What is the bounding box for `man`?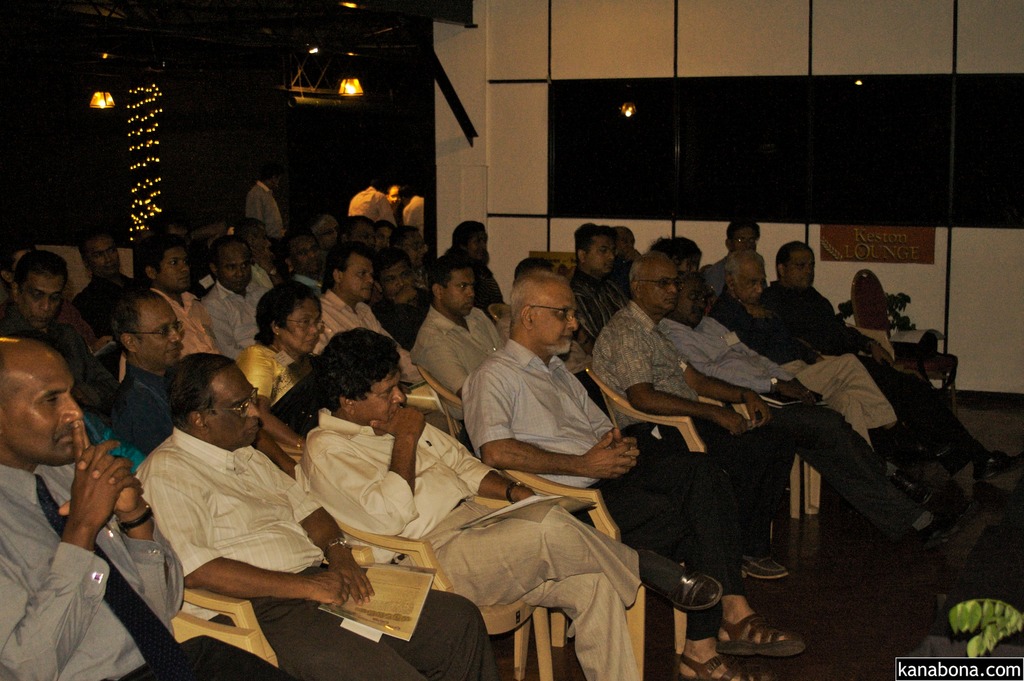
bbox=[351, 171, 399, 230].
